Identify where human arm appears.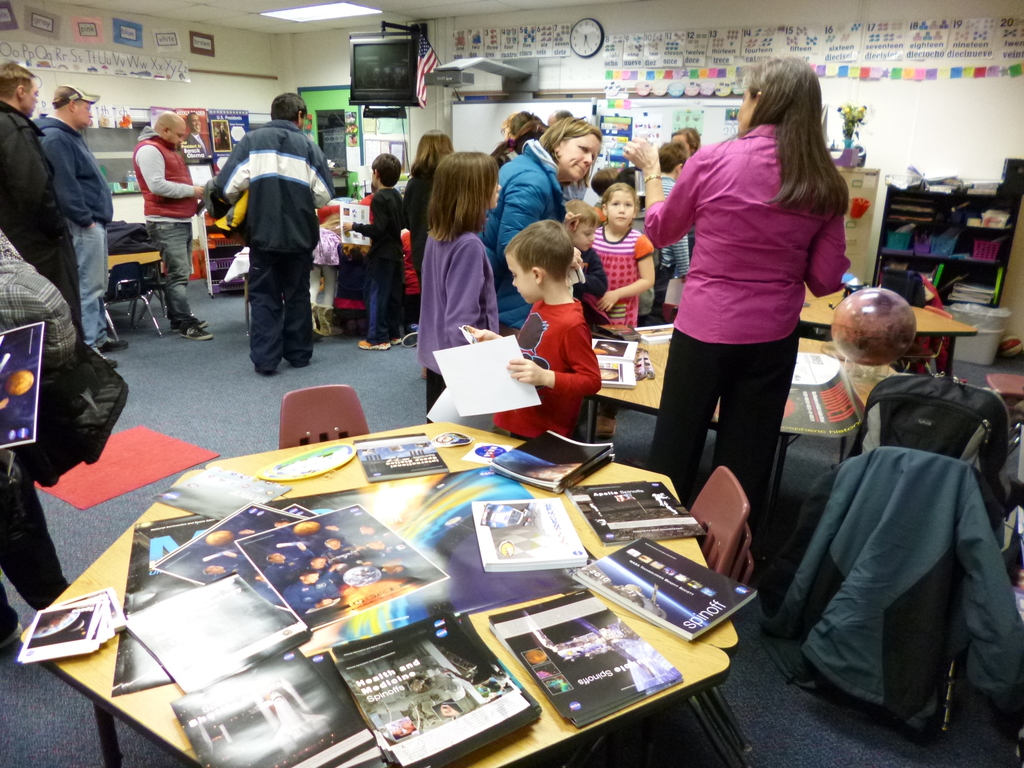
Appears at [x1=317, y1=564, x2=342, y2=582].
